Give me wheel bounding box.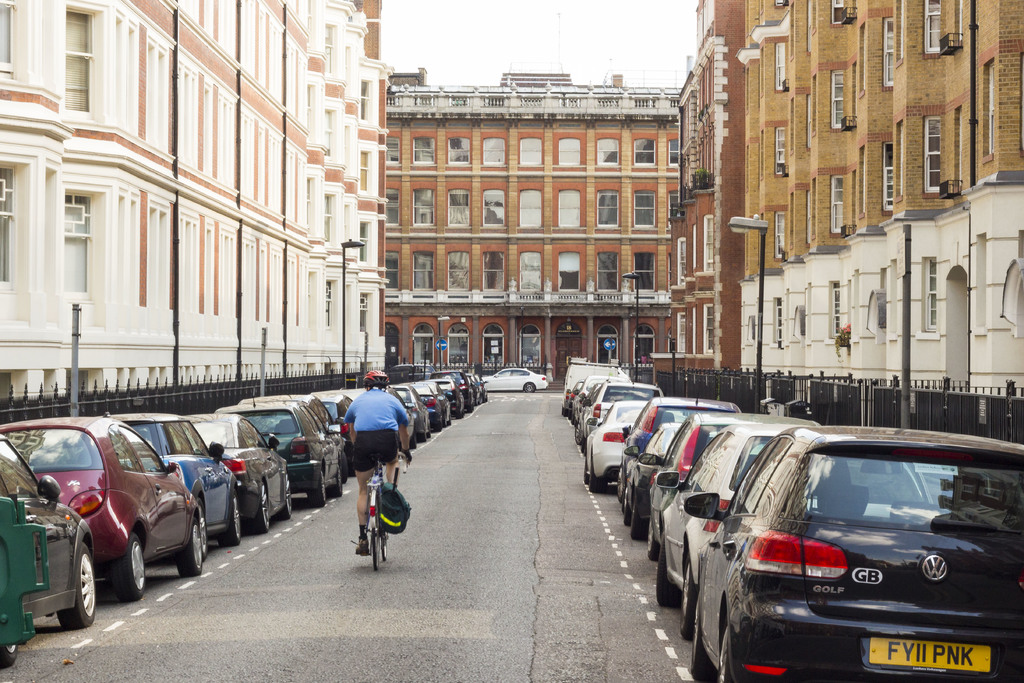
(x1=252, y1=485, x2=271, y2=534).
